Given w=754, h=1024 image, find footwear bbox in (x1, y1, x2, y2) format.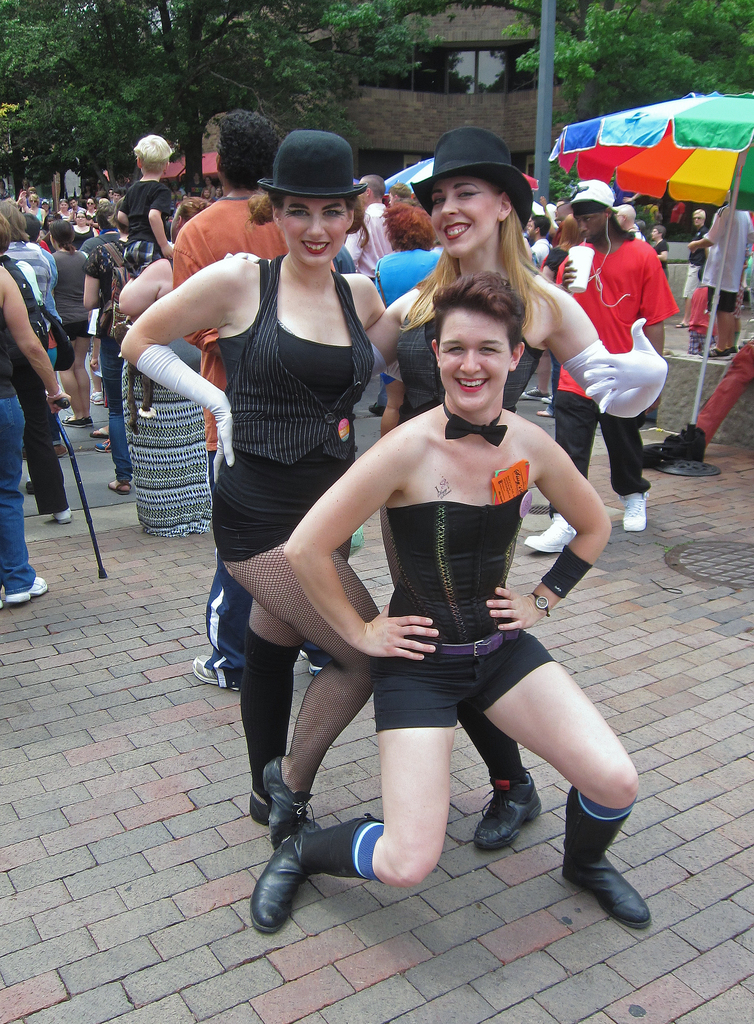
(539, 395, 549, 404).
